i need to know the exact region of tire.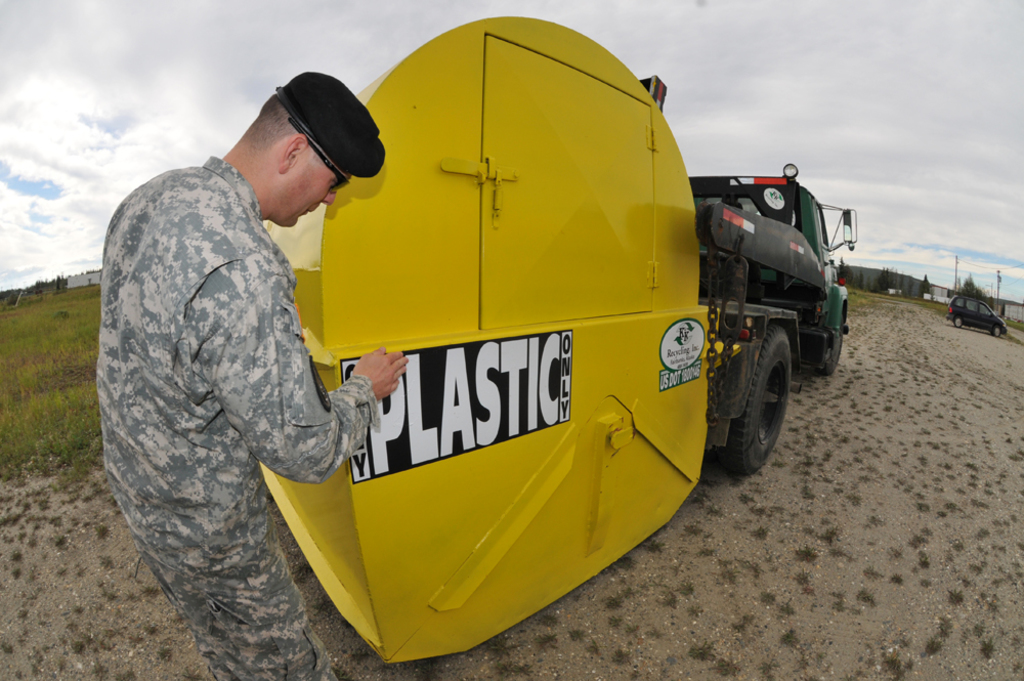
Region: 814:306:846:375.
